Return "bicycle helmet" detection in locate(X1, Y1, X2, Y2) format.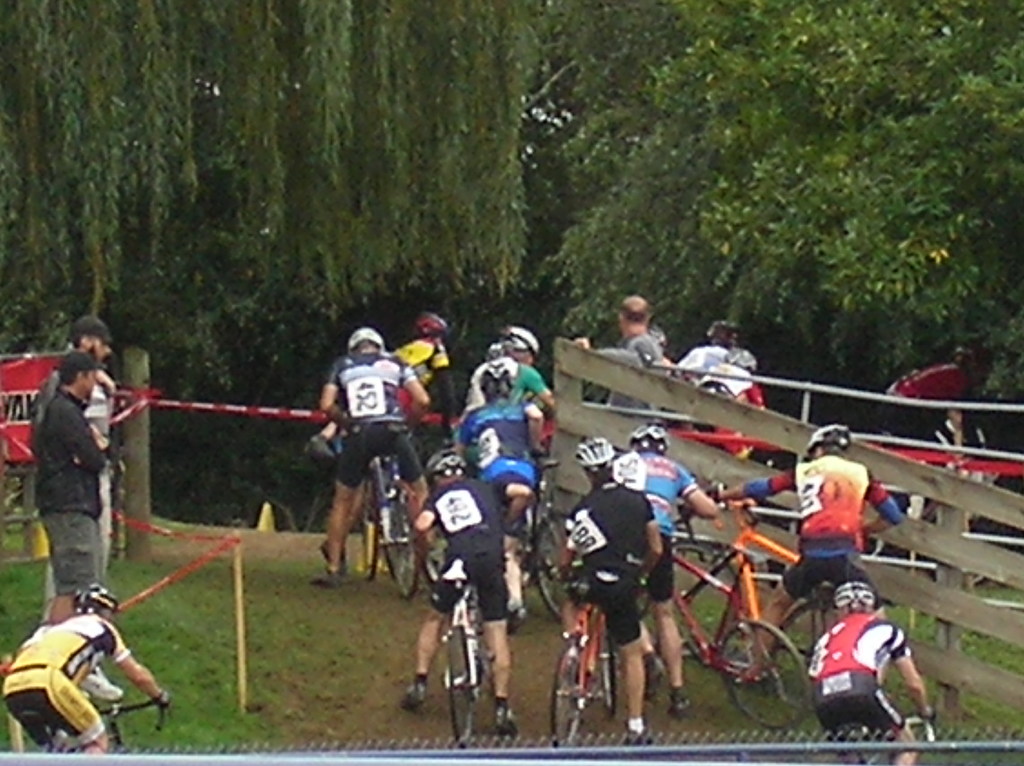
locate(572, 436, 612, 474).
